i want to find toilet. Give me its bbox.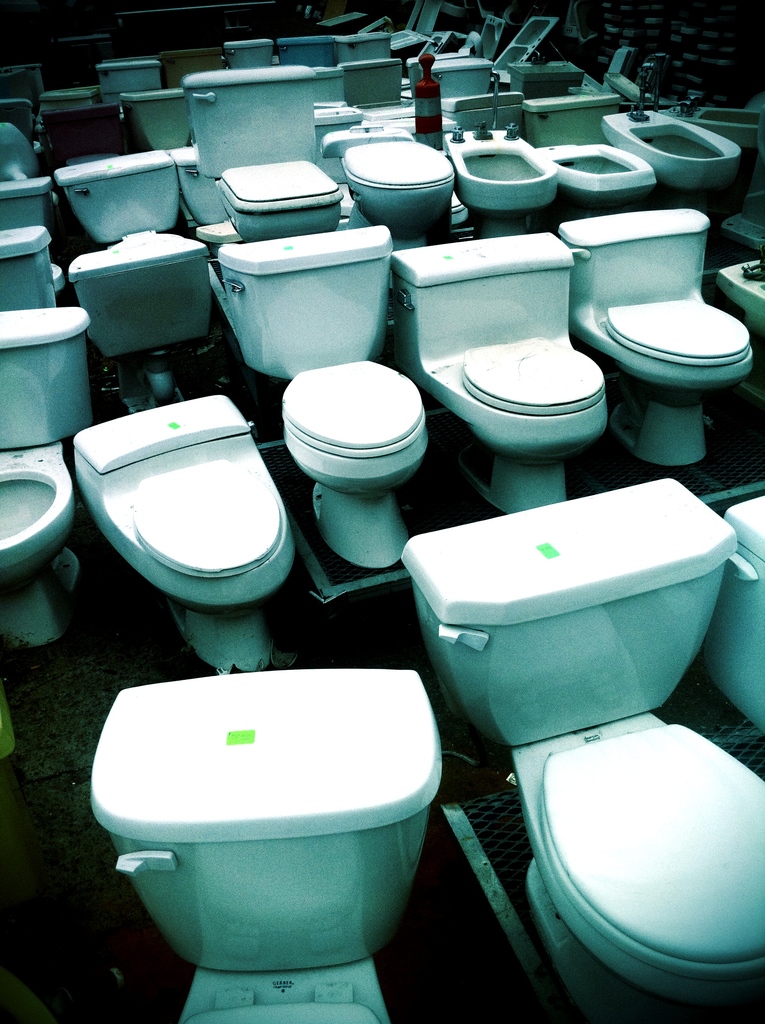
70:230:215:358.
